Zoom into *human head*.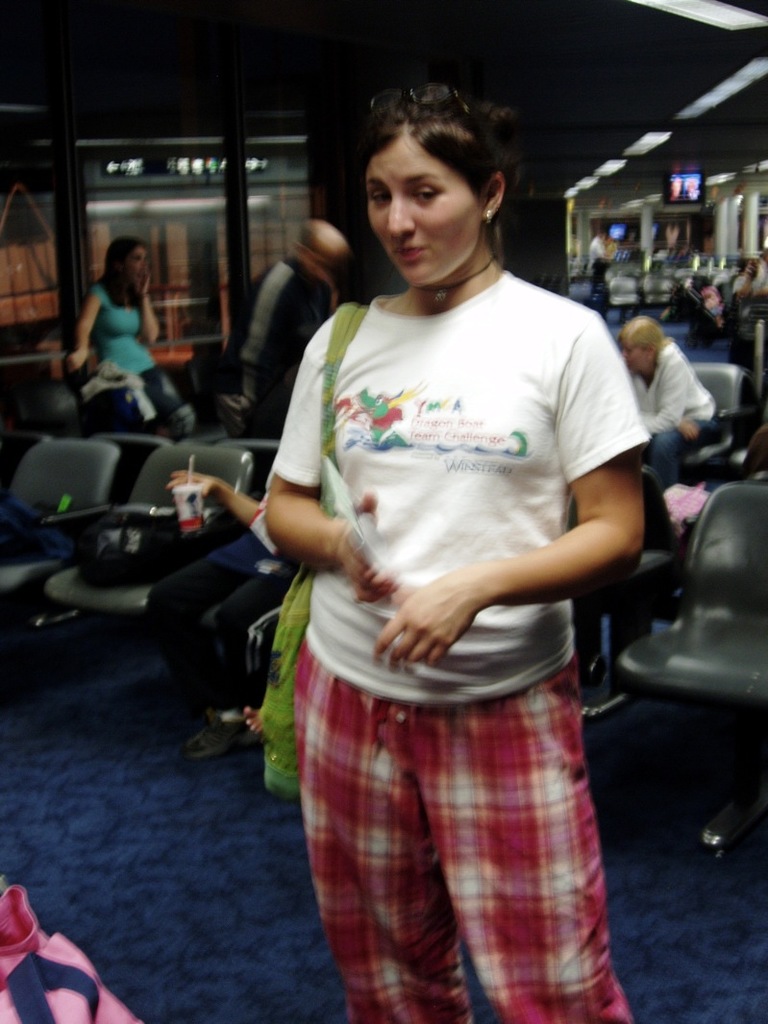
Zoom target: BBox(352, 94, 521, 285).
